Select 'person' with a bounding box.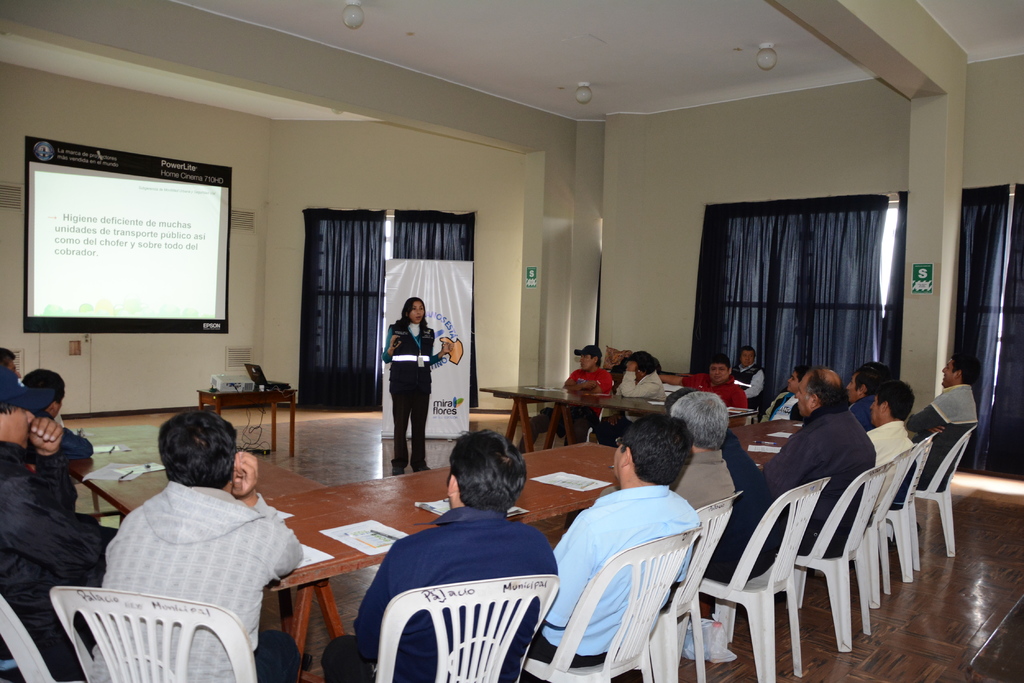
845,371,884,430.
